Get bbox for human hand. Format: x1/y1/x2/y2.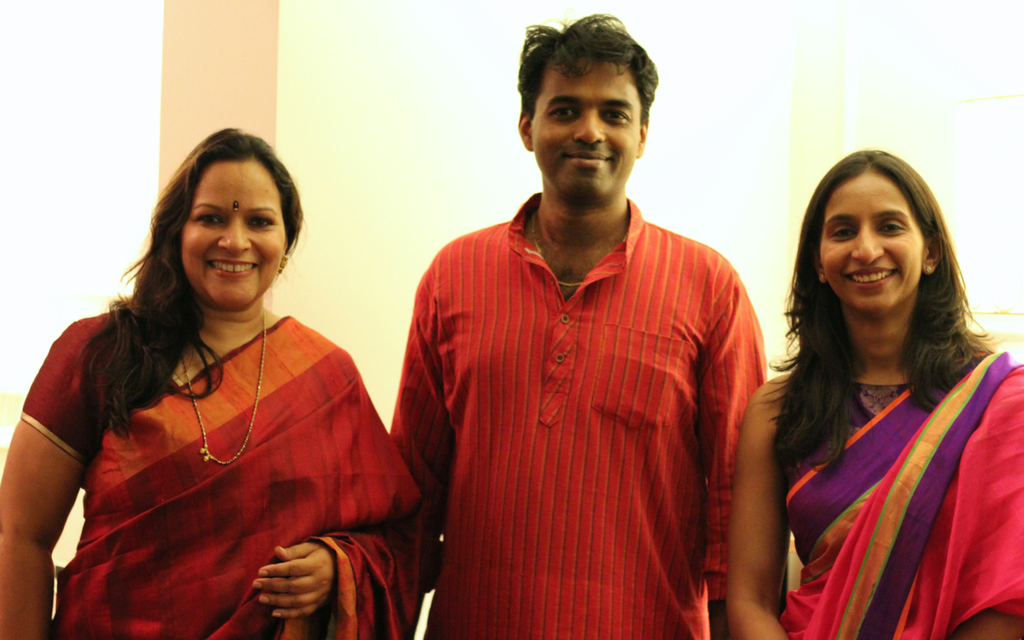
237/542/353/620.
